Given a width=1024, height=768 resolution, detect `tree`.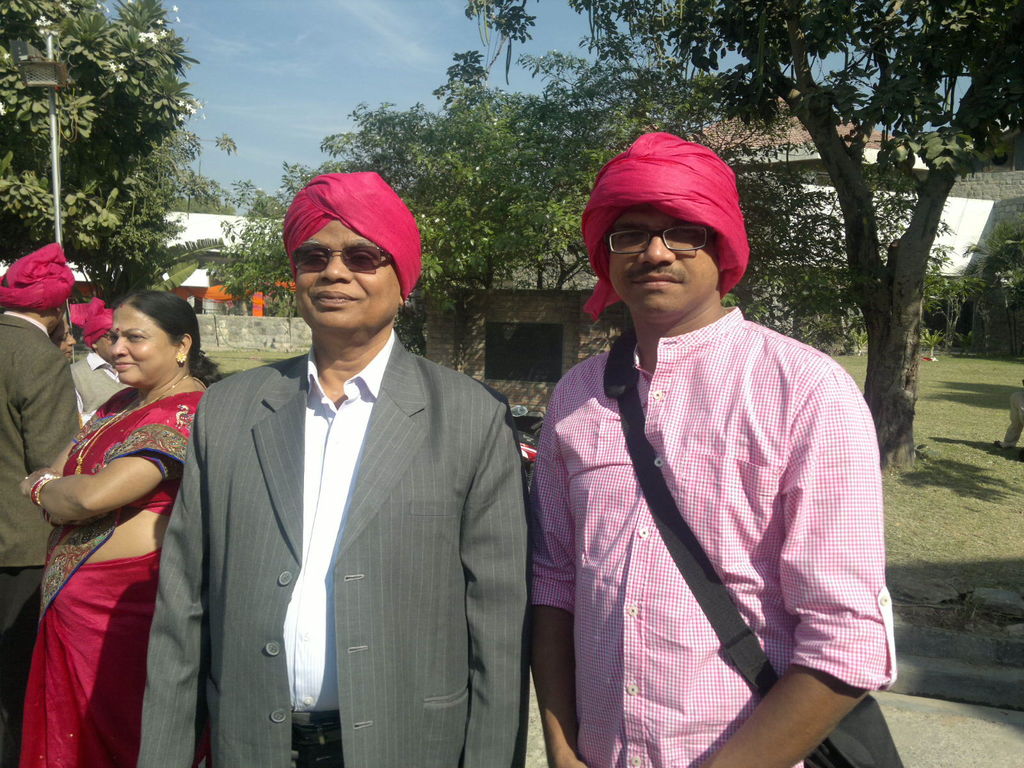
(left=0, top=0, right=211, bottom=284).
